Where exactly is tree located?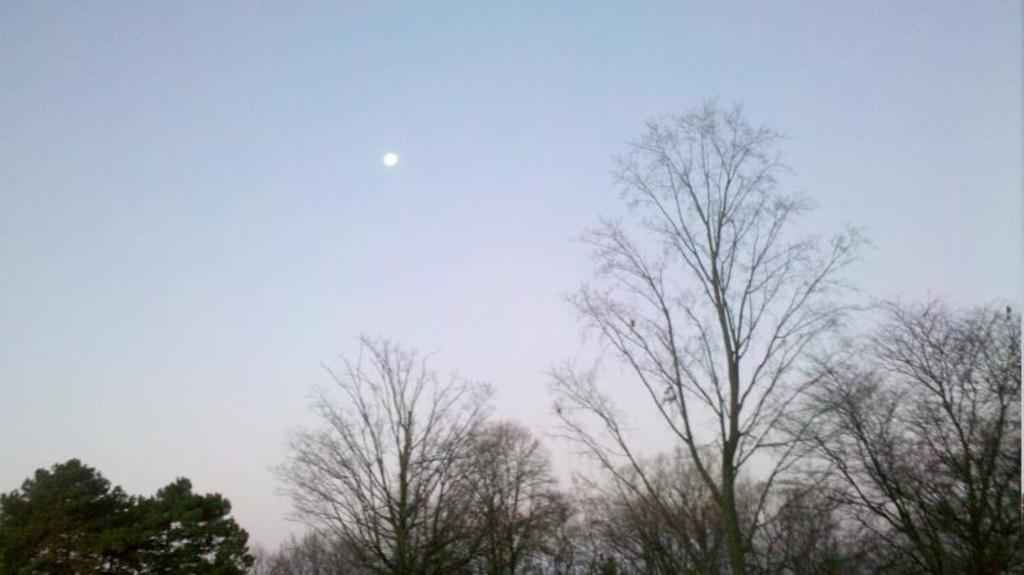
Its bounding box is [x1=783, y1=343, x2=939, y2=574].
